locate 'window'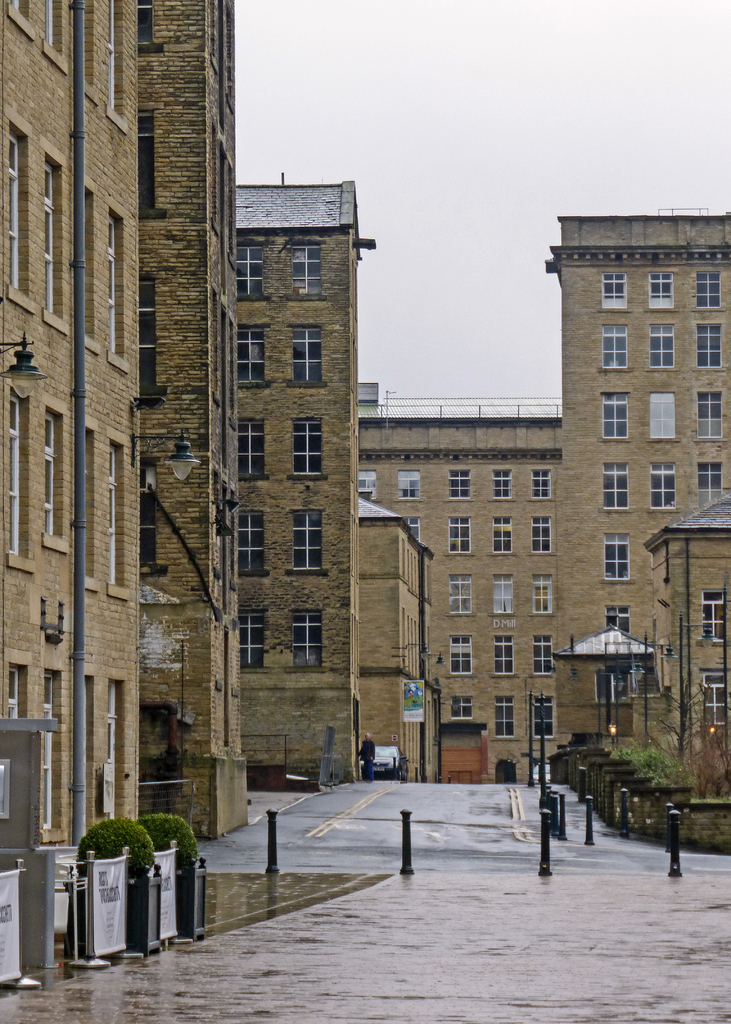
l=489, t=520, r=508, b=554
